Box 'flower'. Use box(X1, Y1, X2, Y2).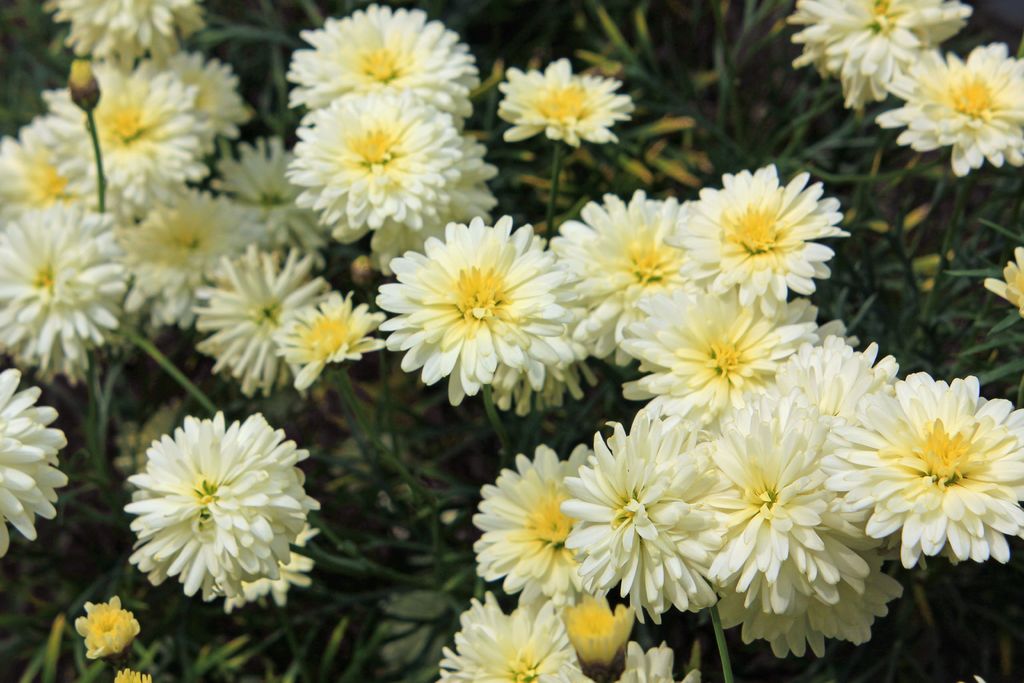
box(692, 387, 881, 611).
